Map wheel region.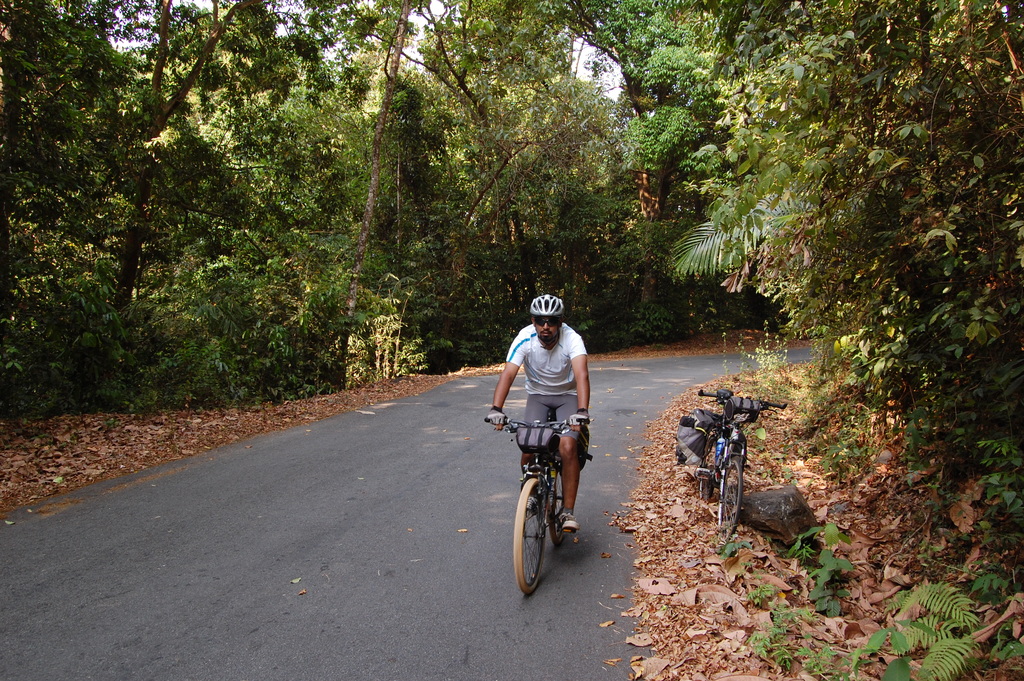
Mapped to x1=545 y1=463 x2=573 y2=550.
